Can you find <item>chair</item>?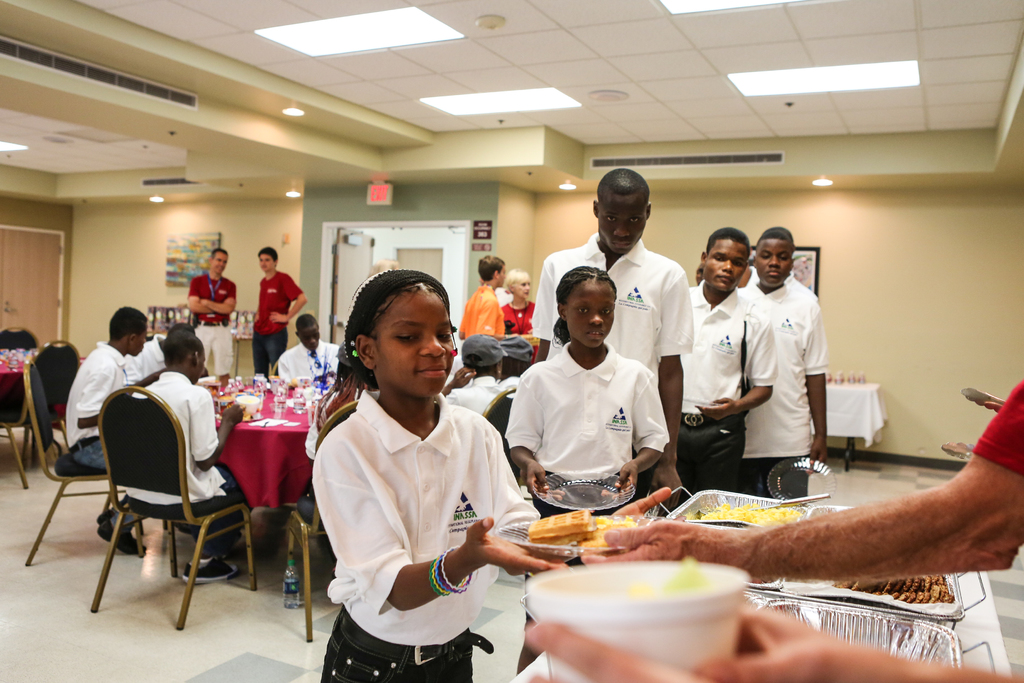
Yes, bounding box: [x1=89, y1=383, x2=260, y2=630].
